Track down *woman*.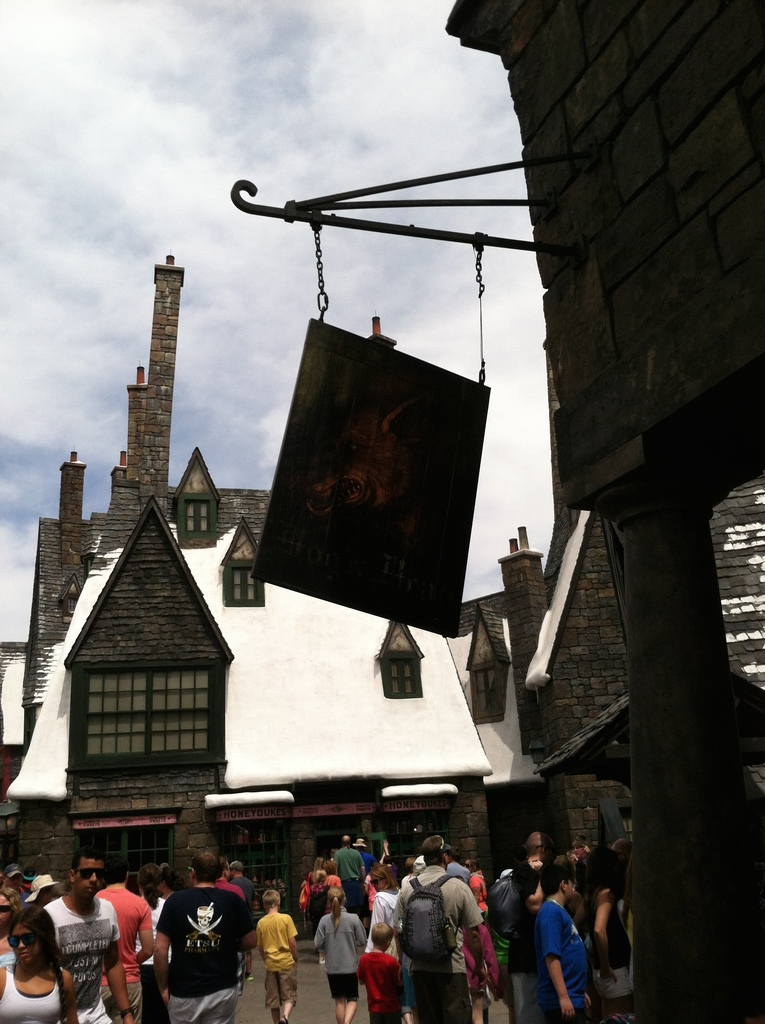
Tracked to box(565, 831, 590, 894).
